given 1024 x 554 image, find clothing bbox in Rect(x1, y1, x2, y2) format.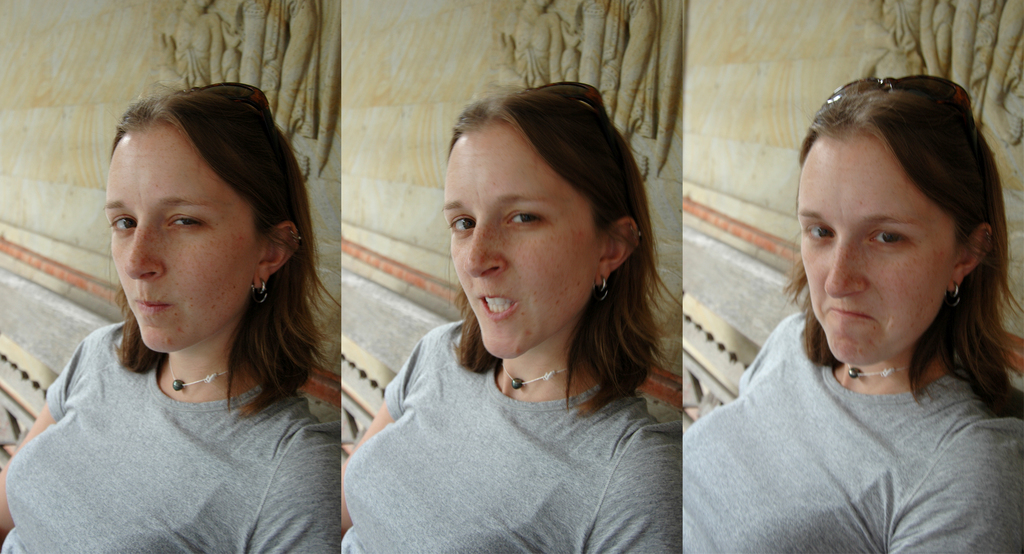
Rect(0, 305, 344, 553).
